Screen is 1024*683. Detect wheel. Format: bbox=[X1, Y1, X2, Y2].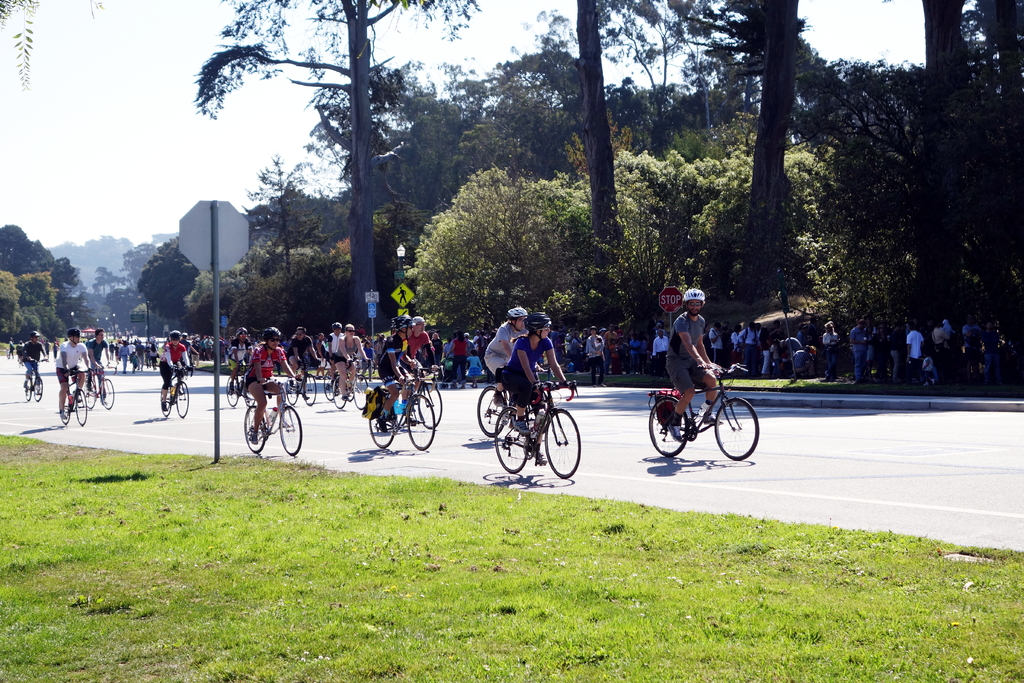
bbox=[26, 379, 29, 399].
